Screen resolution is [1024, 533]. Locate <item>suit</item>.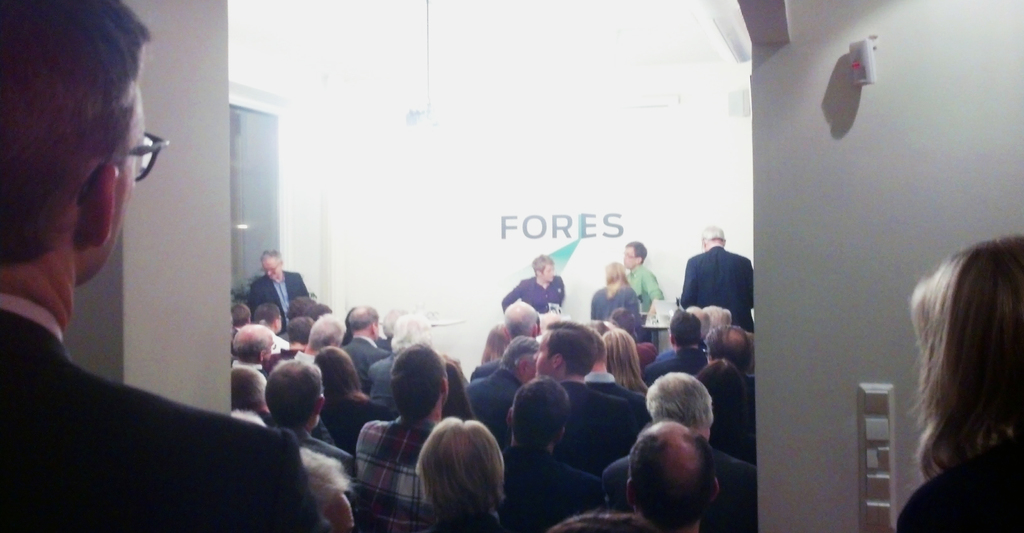
<region>584, 370, 642, 415</region>.
